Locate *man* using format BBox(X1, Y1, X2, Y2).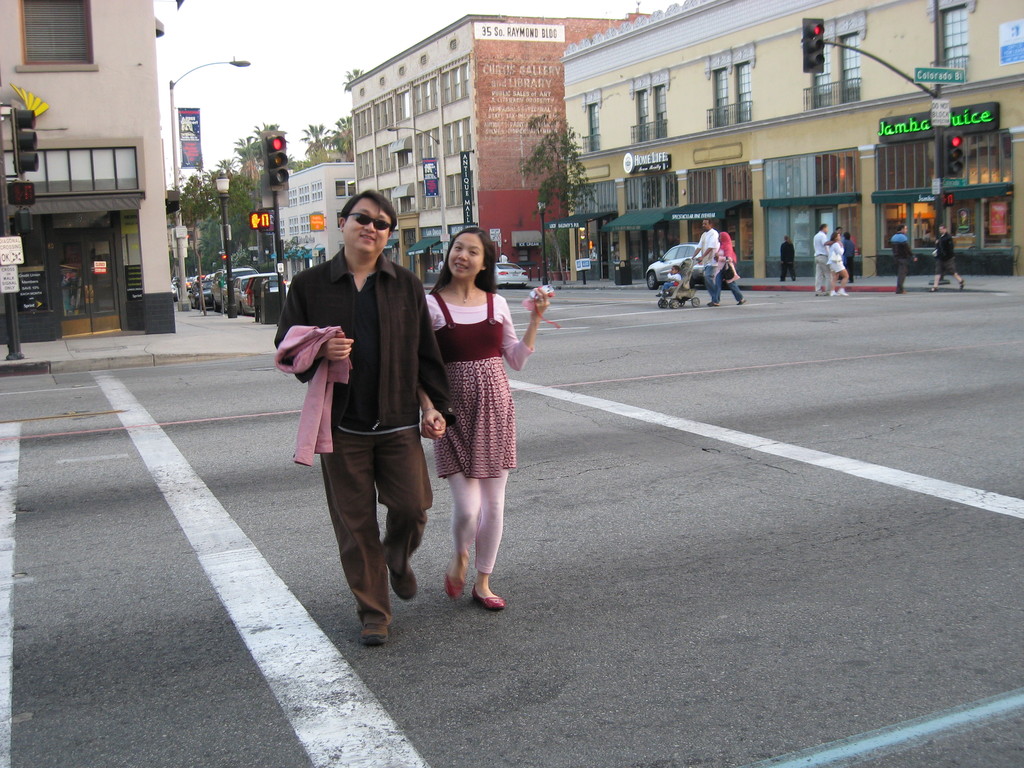
BBox(499, 252, 508, 262).
